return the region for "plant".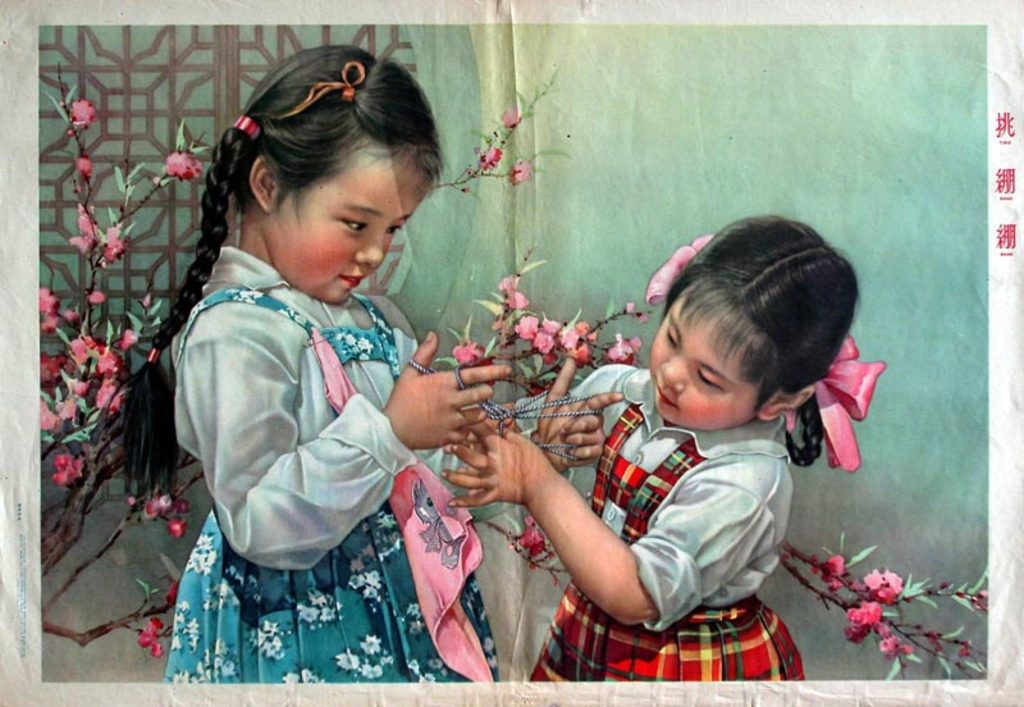
(41, 58, 566, 662).
